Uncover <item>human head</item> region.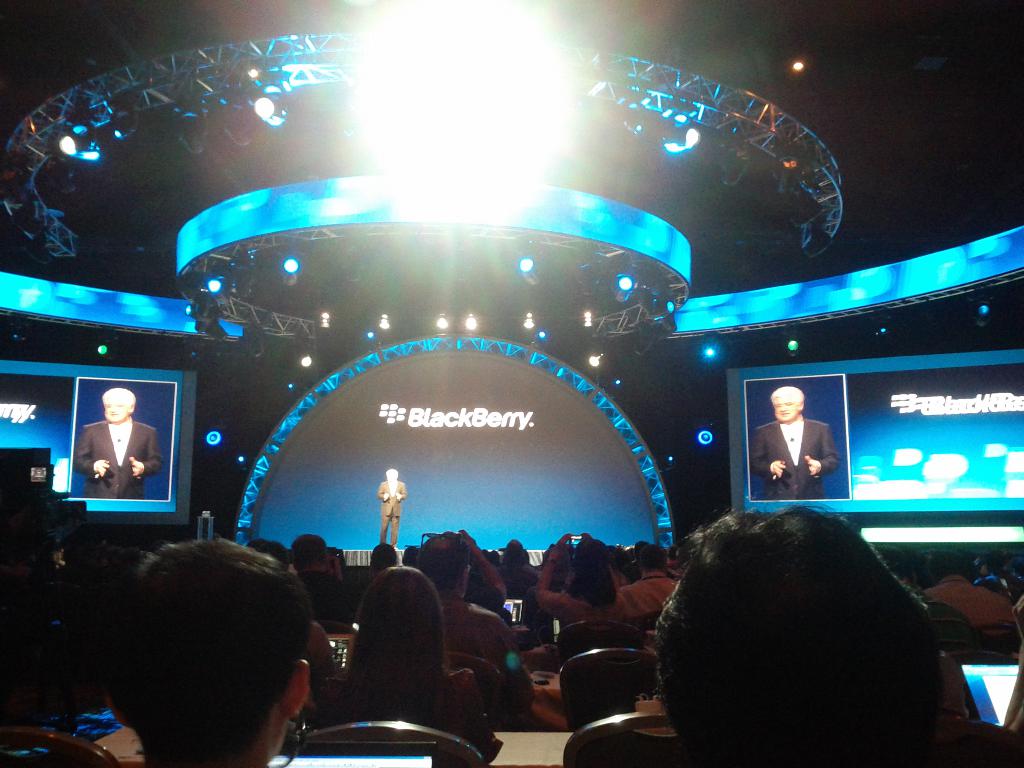
Uncovered: locate(768, 386, 806, 423).
